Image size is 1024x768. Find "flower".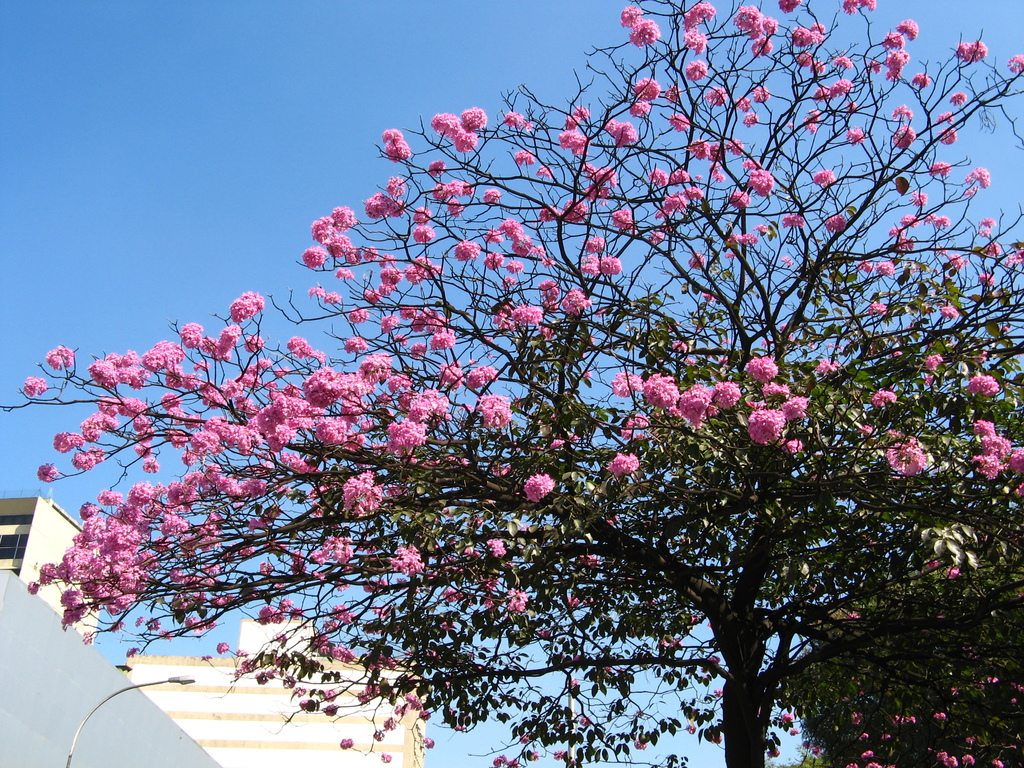
bbox(628, 77, 660, 99).
